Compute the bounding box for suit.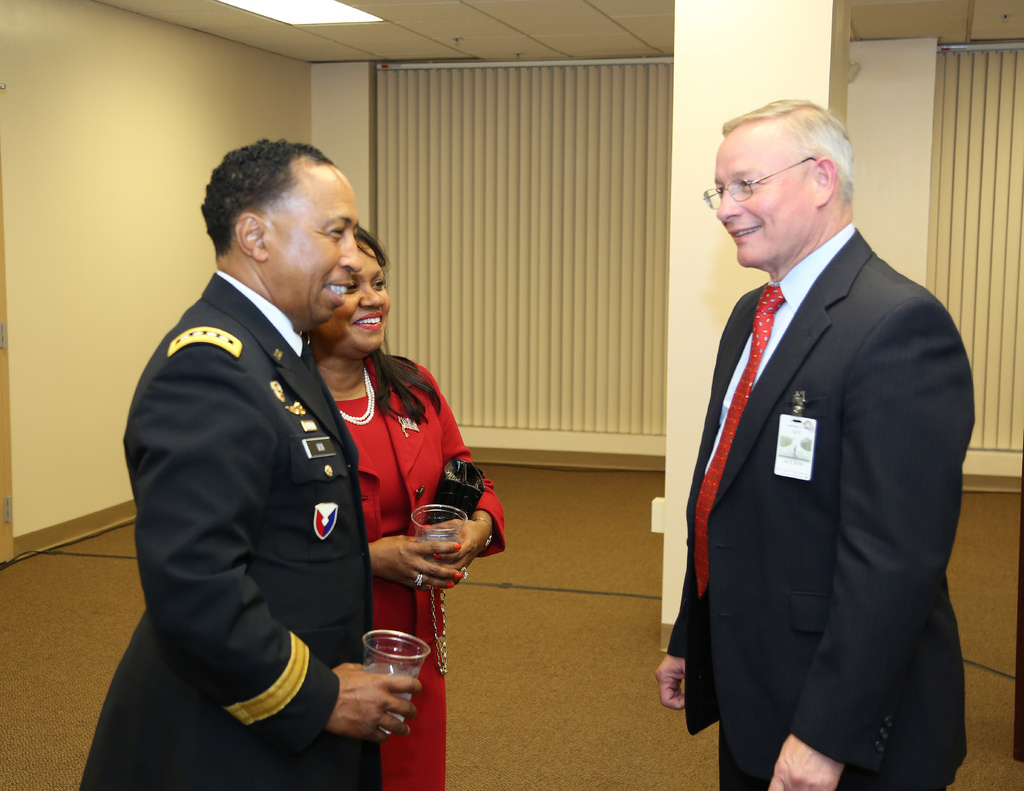
<bbox>74, 272, 381, 790</bbox>.
